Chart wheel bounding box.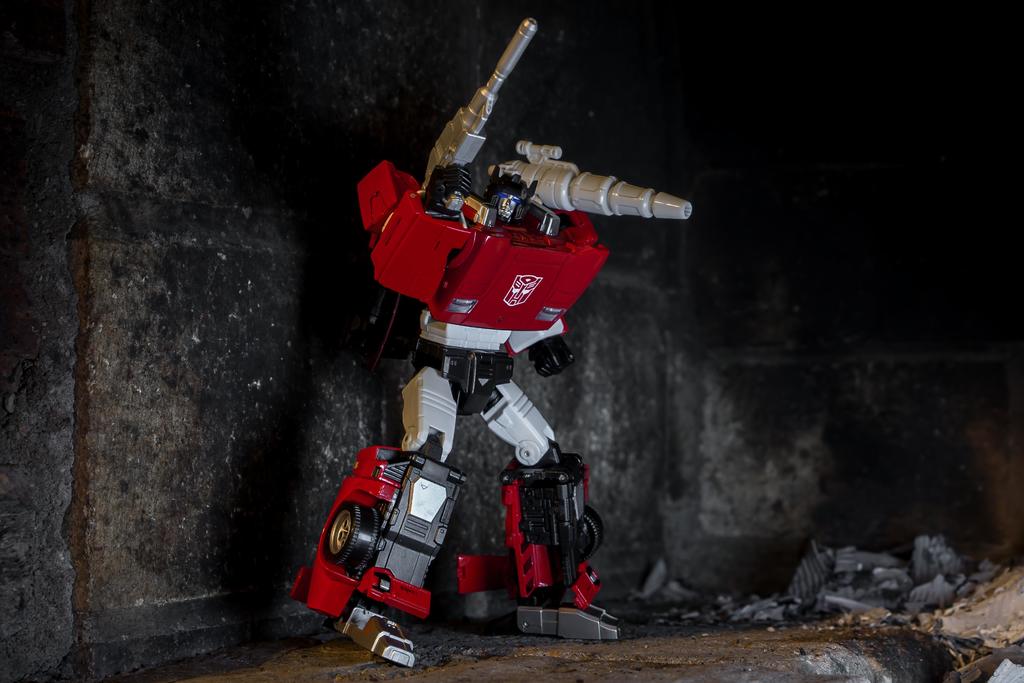
Charted: locate(576, 507, 604, 561).
